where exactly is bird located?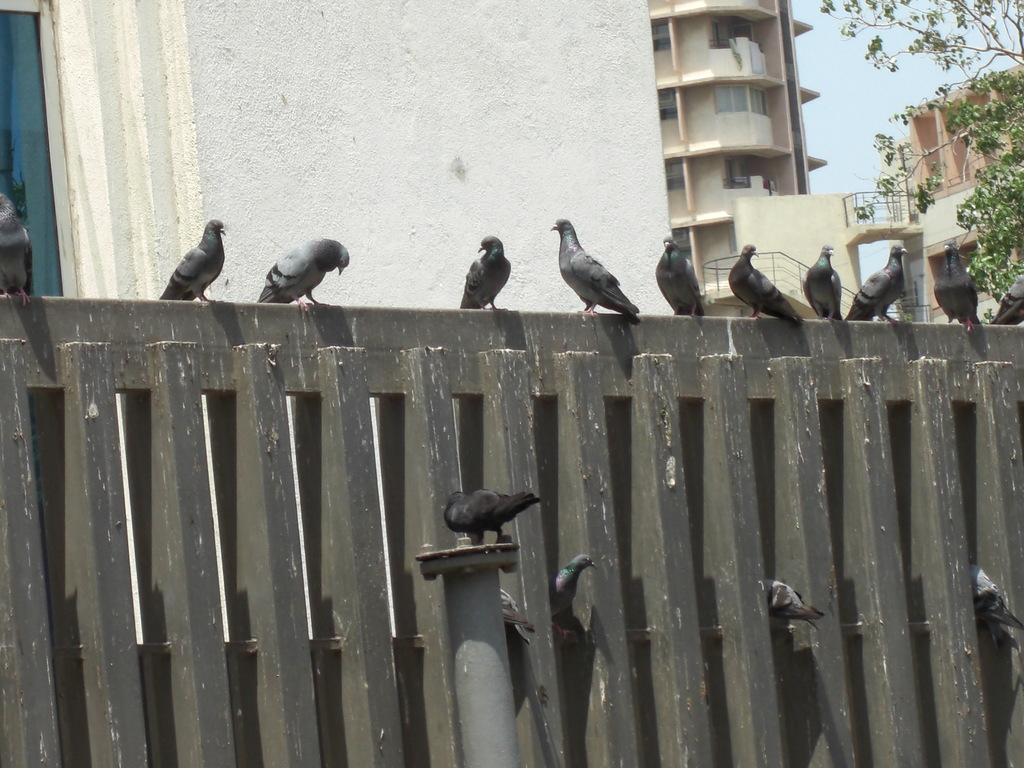
Its bounding box is [x1=933, y1=243, x2=985, y2=330].
